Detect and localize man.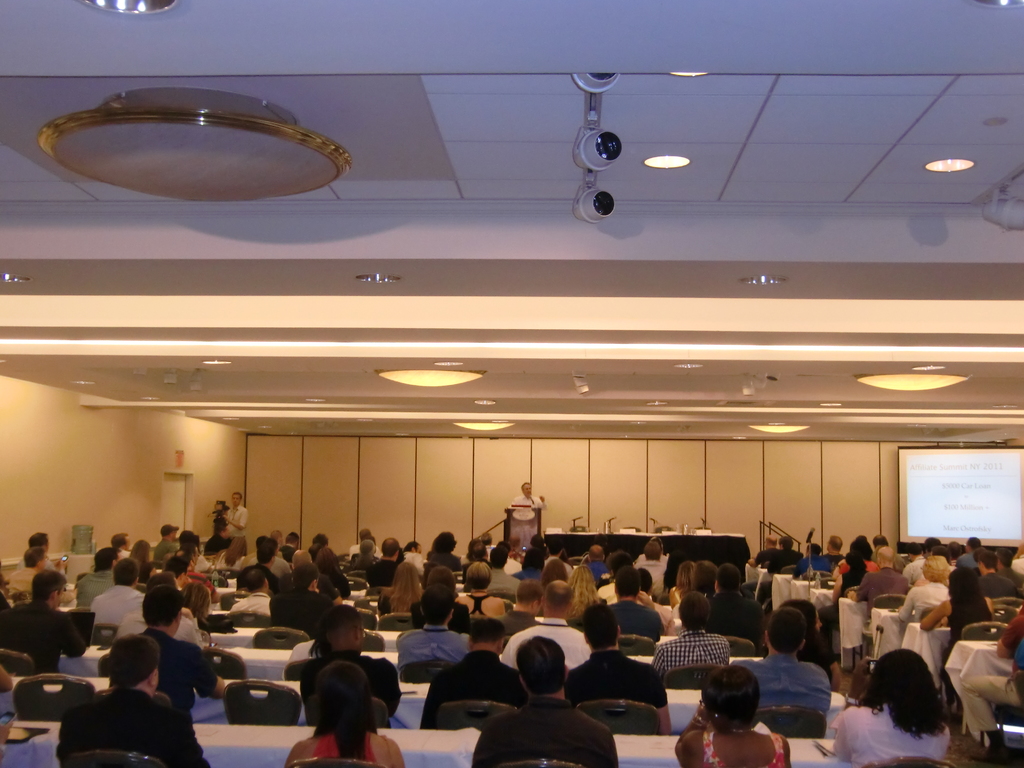
Localized at (562,601,681,739).
